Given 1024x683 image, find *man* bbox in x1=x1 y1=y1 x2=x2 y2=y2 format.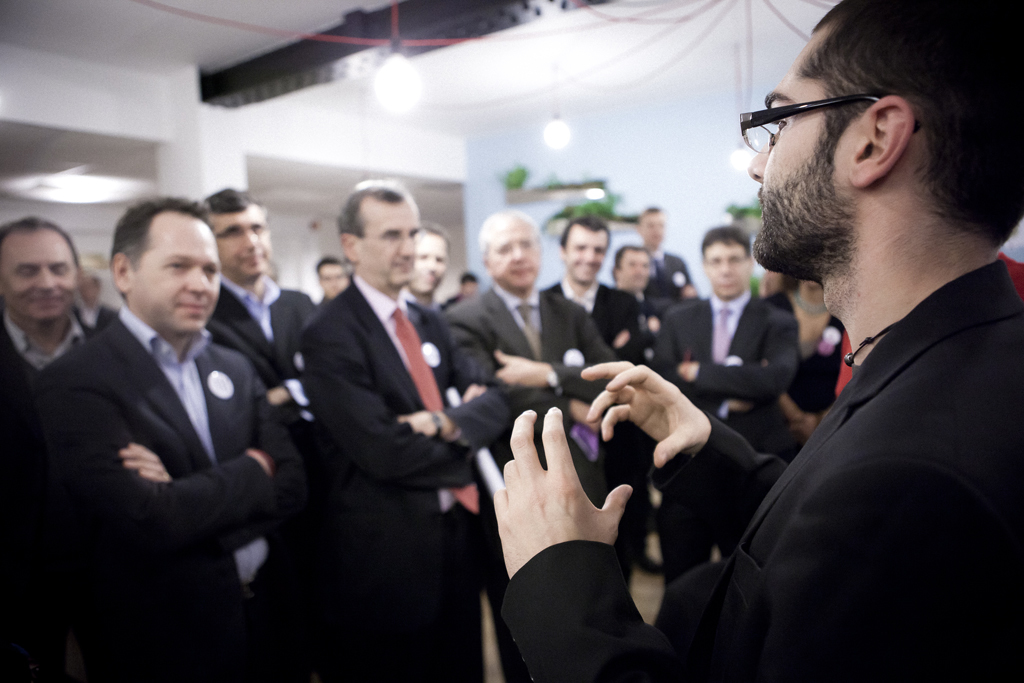
x1=192 y1=185 x2=314 y2=421.
